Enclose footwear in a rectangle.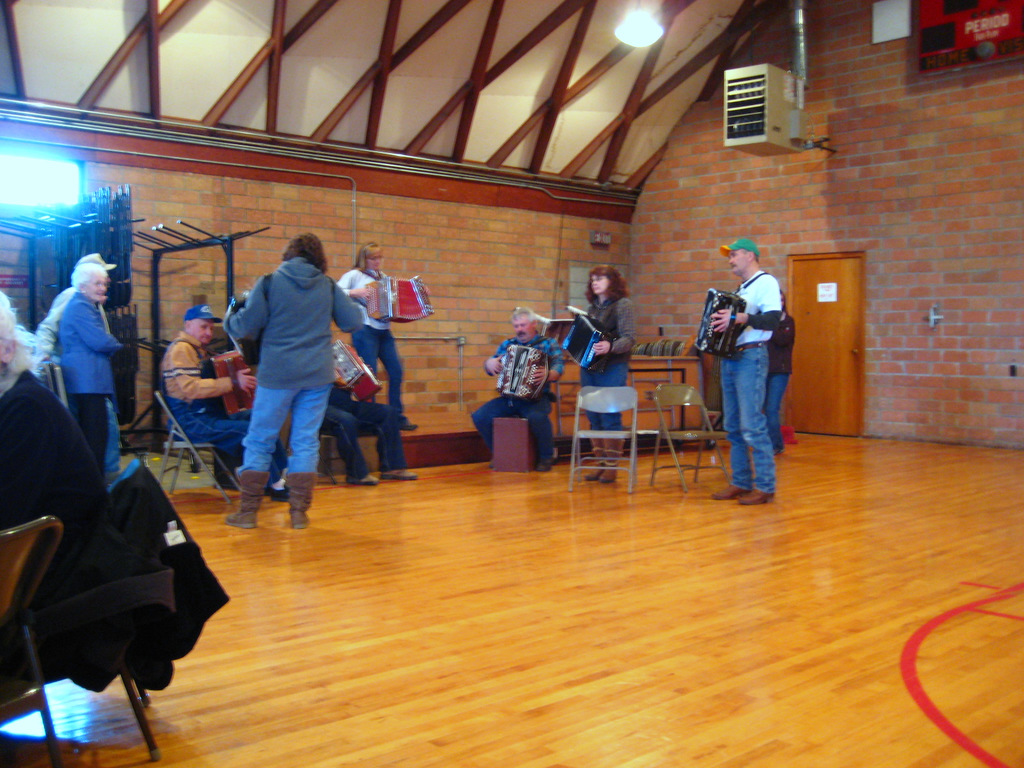
locate(713, 484, 749, 501).
